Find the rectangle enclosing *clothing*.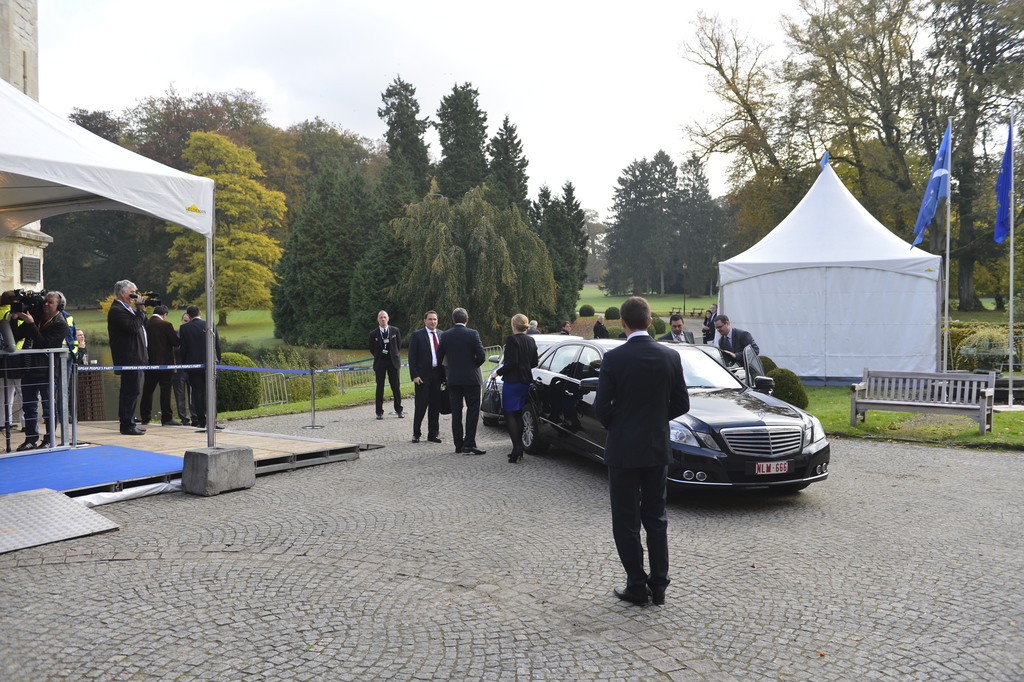
<bbox>525, 324, 542, 335</bbox>.
